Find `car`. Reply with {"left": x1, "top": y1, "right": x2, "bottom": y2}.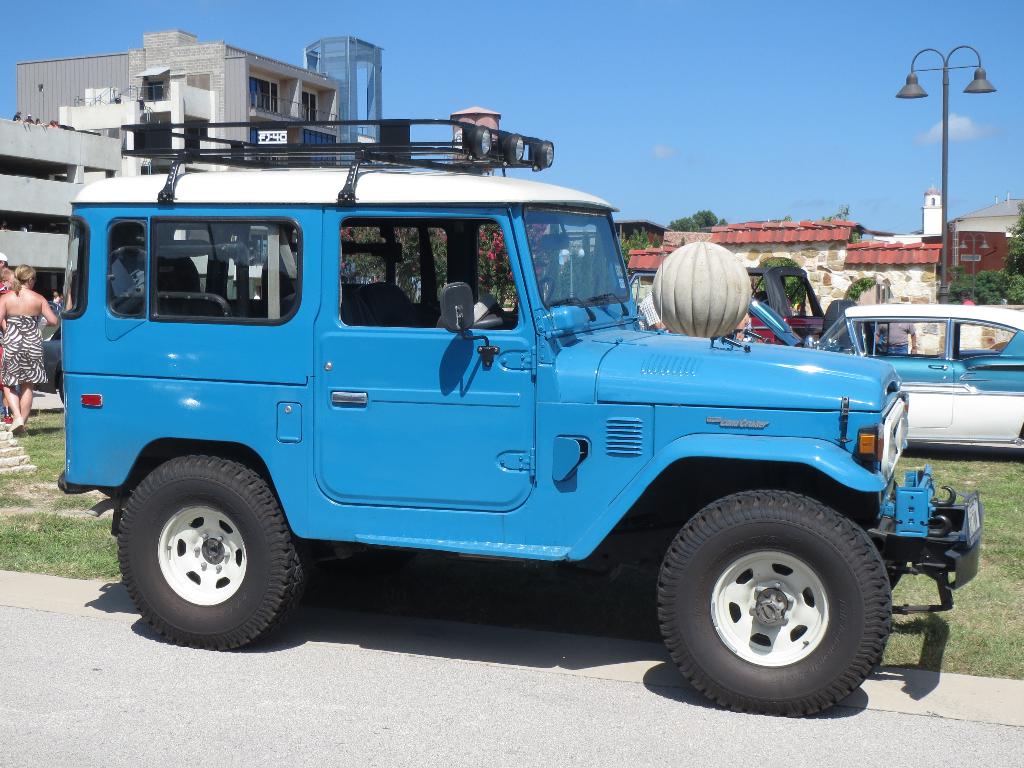
{"left": 748, "top": 300, "right": 1023, "bottom": 456}.
